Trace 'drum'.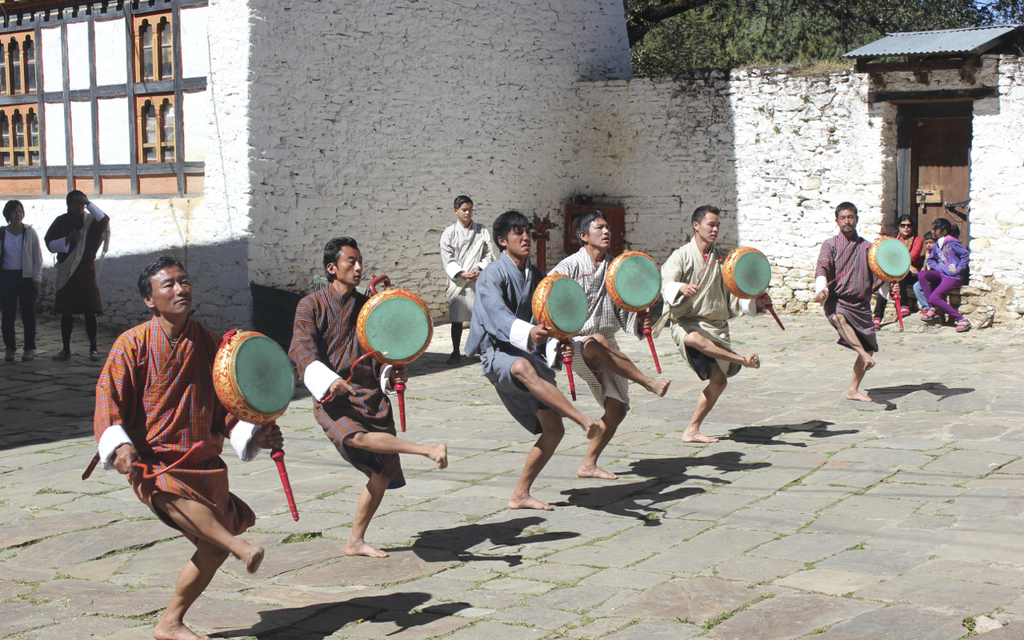
Traced to box(606, 249, 663, 373).
